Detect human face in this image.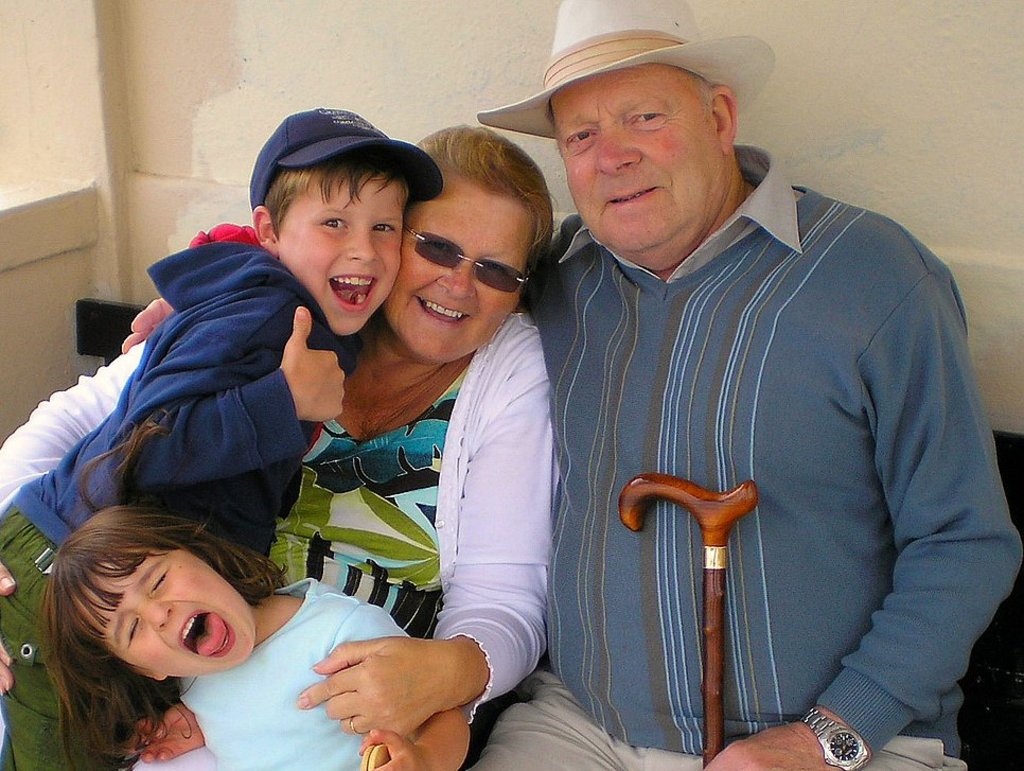
Detection: [left=275, top=162, right=405, bottom=336].
